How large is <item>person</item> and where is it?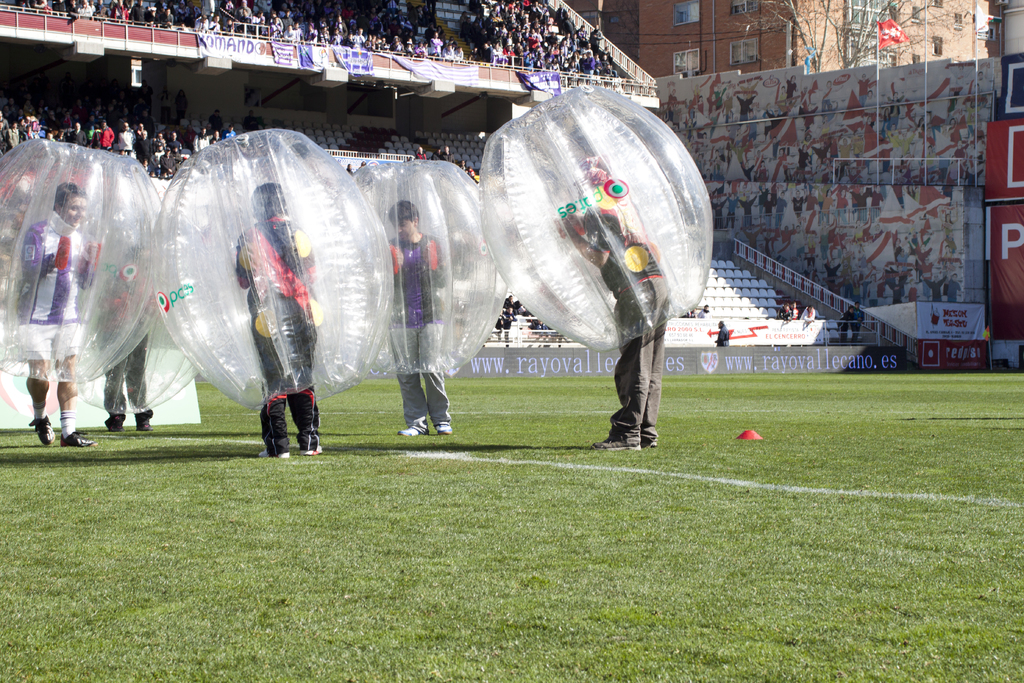
Bounding box: rect(431, 145, 441, 161).
